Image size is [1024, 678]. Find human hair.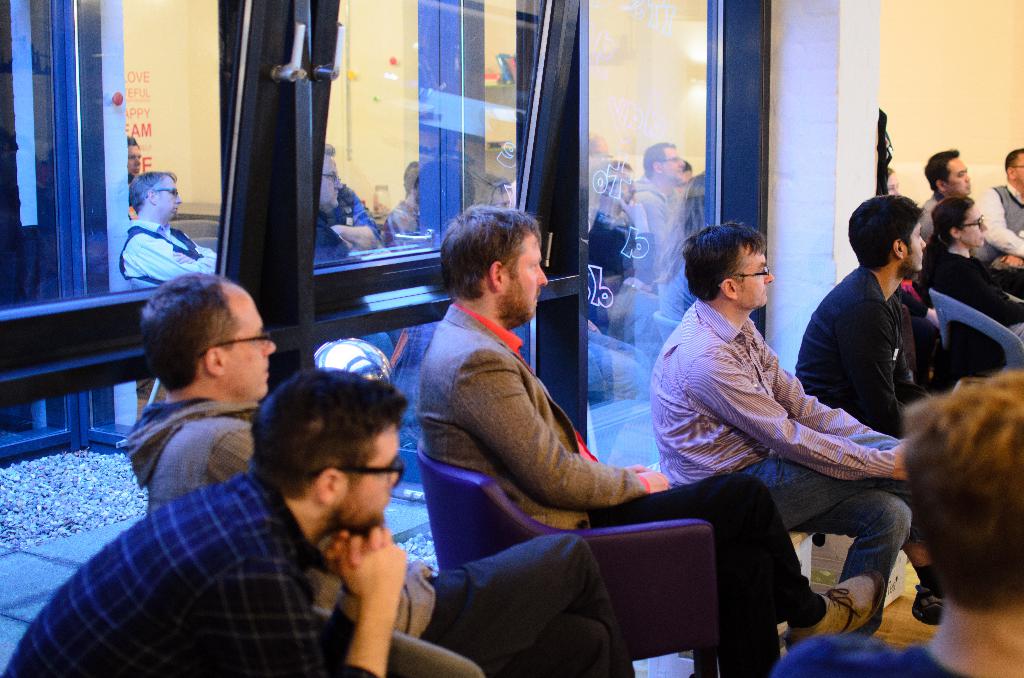
322/141/333/158.
